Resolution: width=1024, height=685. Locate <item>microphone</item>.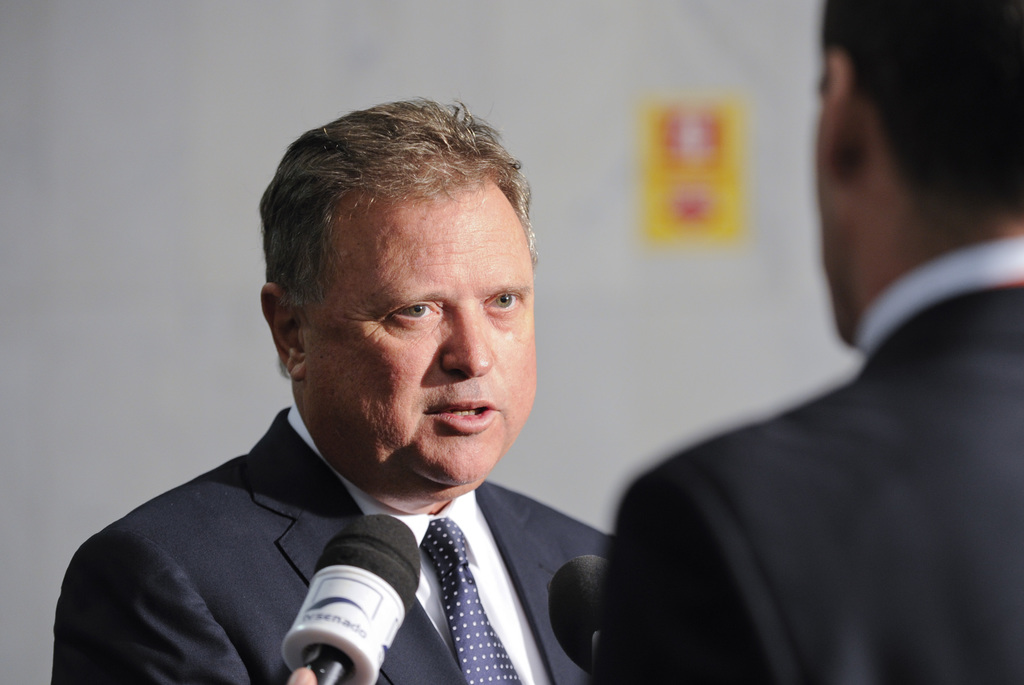
select_region(547, 552, 605, 684).
